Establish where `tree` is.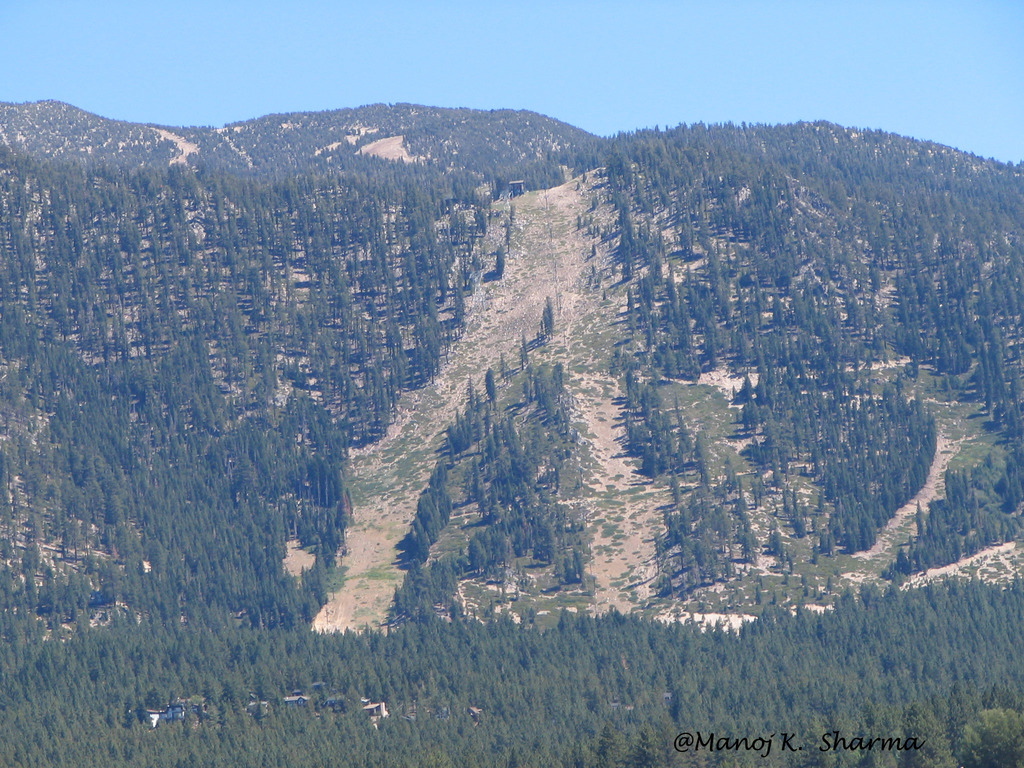
Established at 538, 298, 551, 331.
